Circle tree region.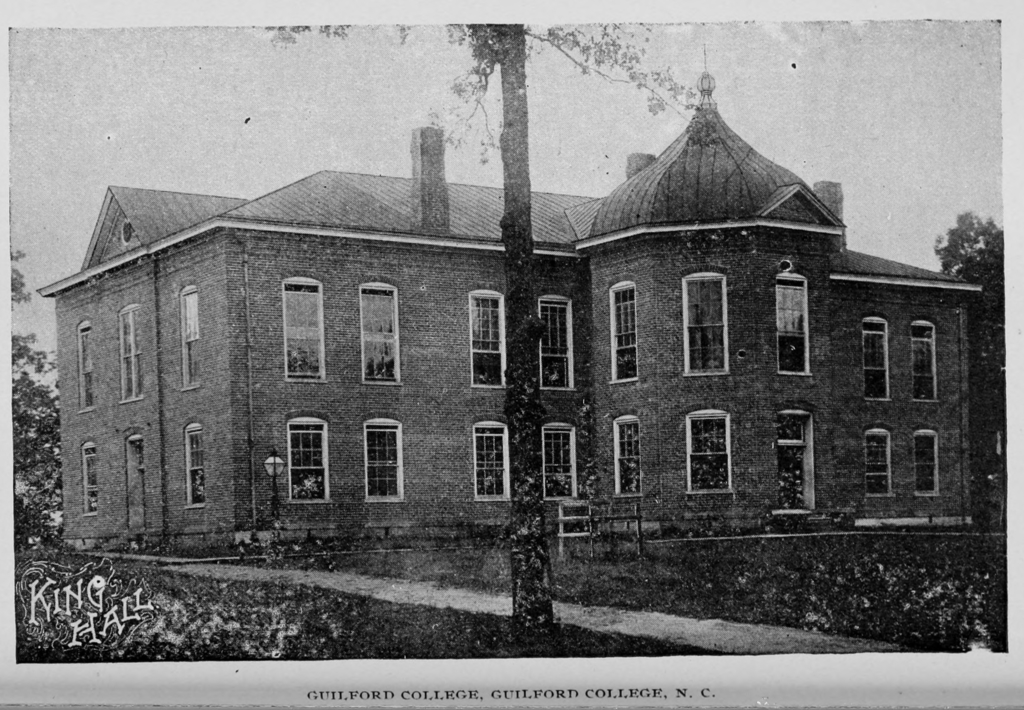
Region: <region>252, 20, 727, 660</region>.
